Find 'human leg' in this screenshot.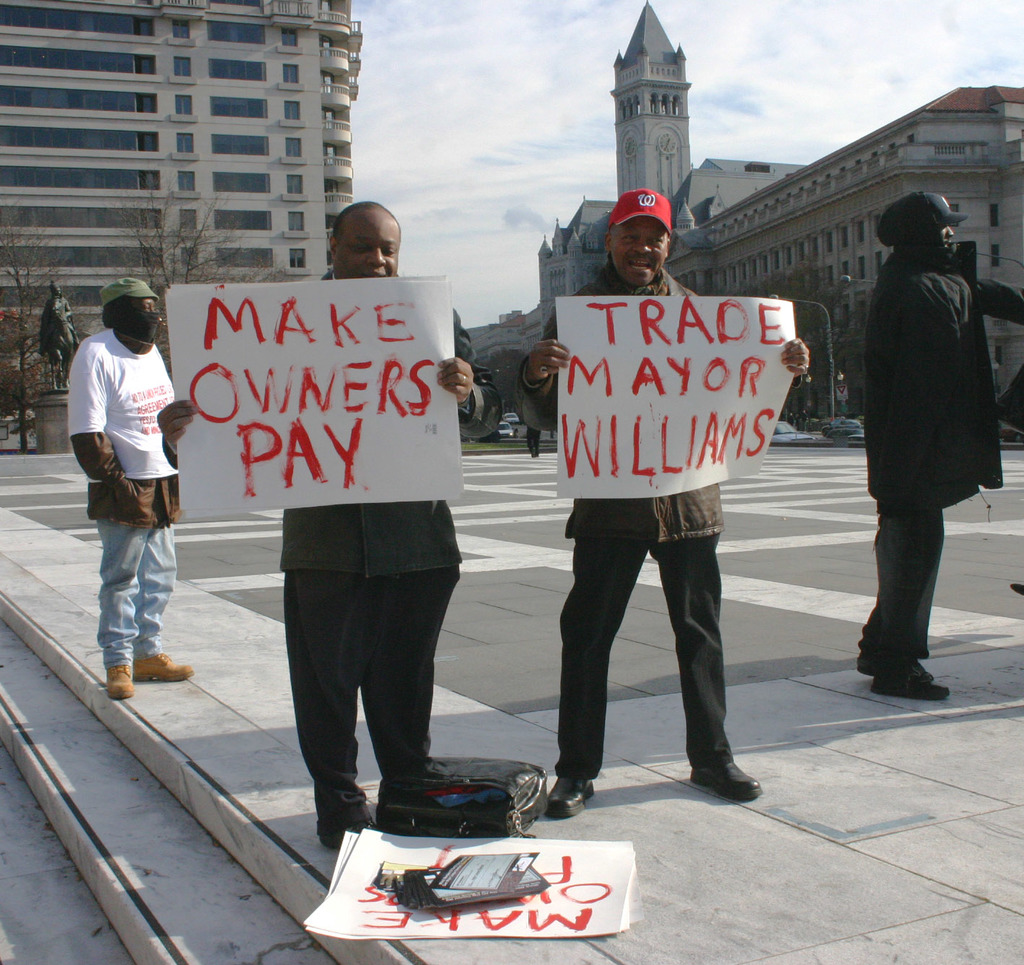
The bounding box for 'human leg' is locate(285, 587, 365, 839).
